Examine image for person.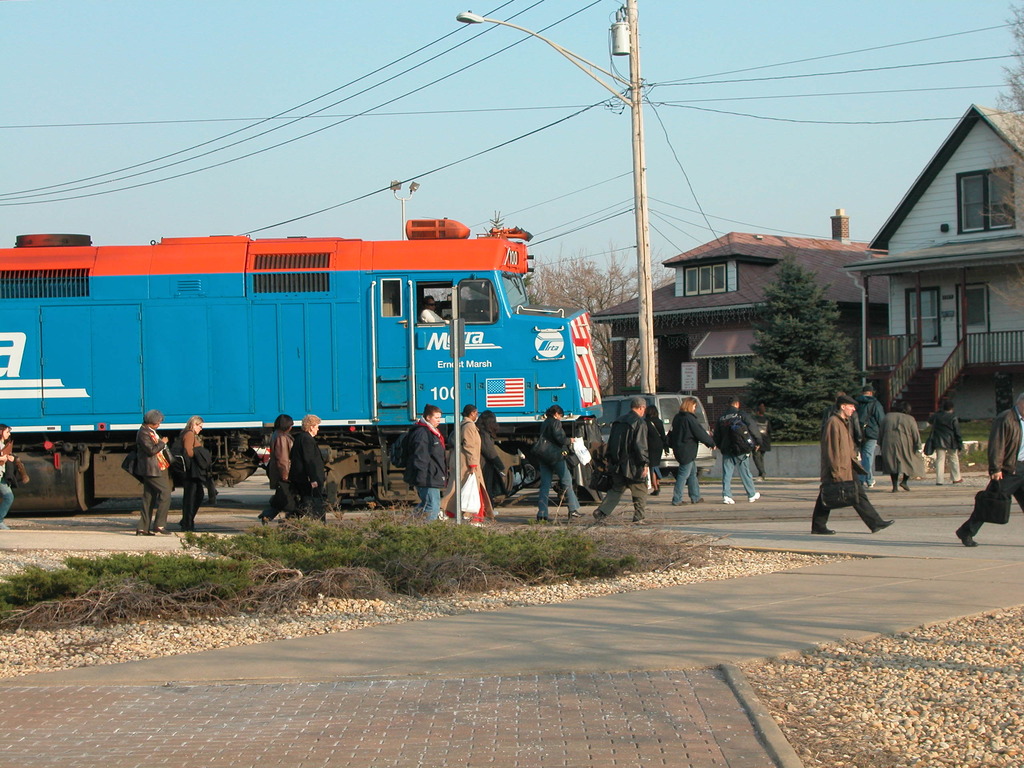
Examination result: (left=856, top=387, right=884, bottom=486).
